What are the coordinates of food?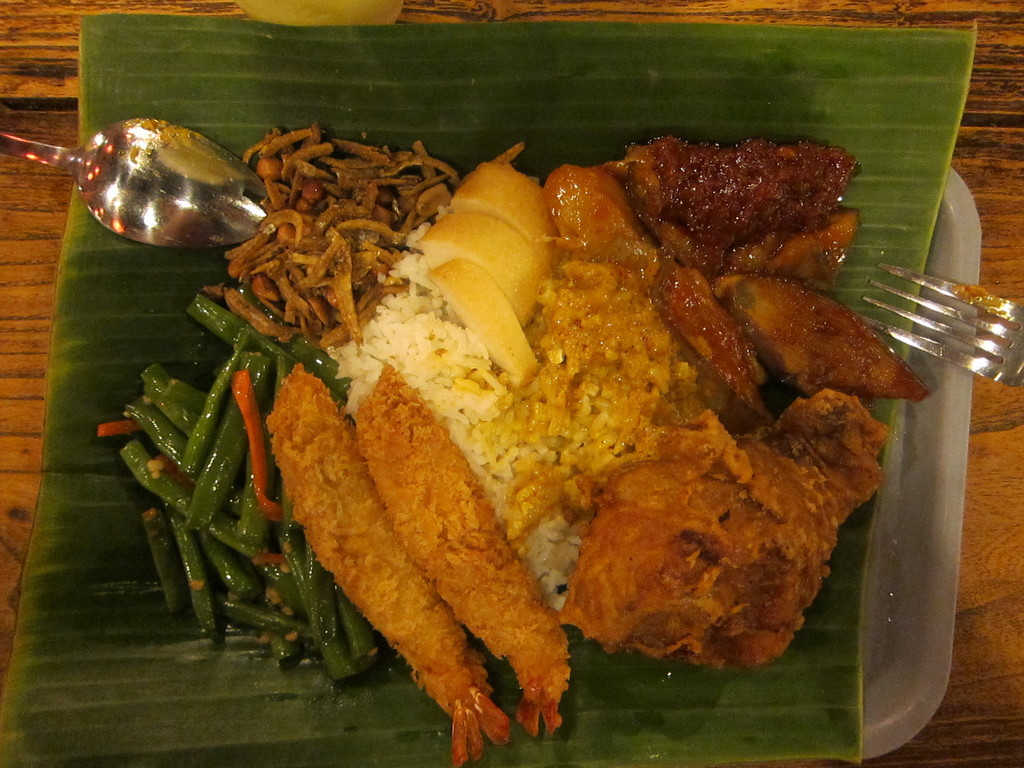
select_region(953, 283, 1010, 320).
